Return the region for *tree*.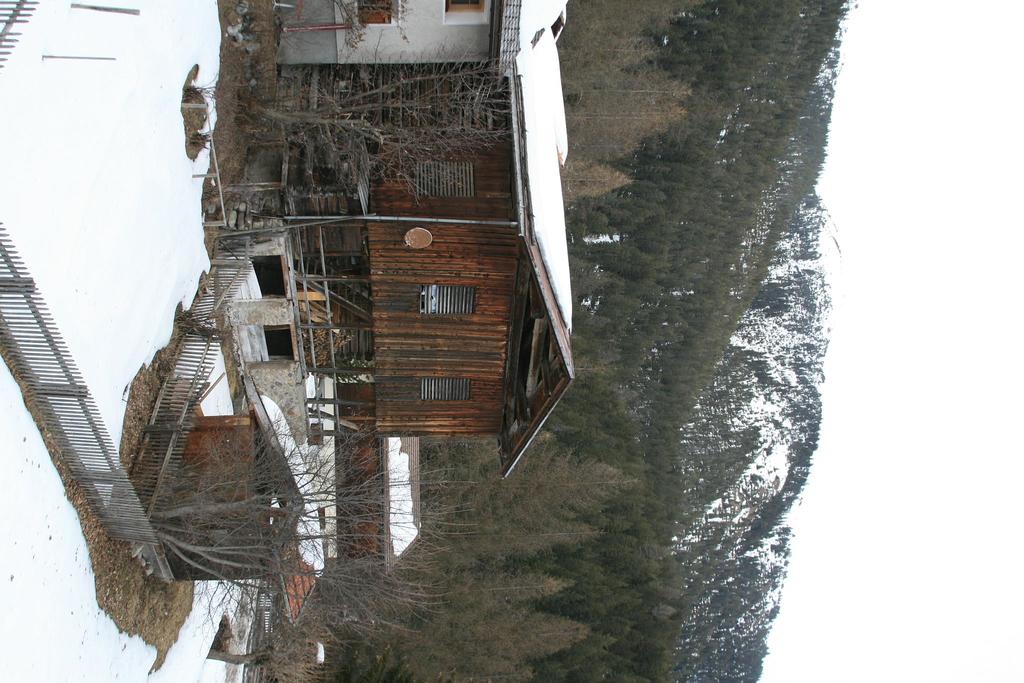
<region>392, 567, 586, 618</region>.
